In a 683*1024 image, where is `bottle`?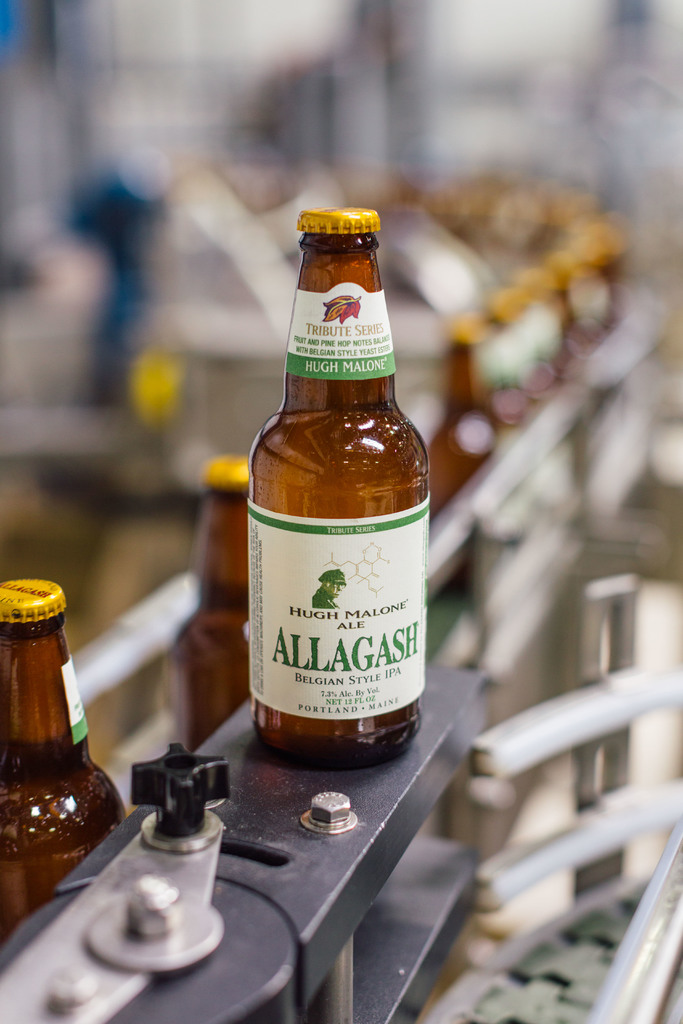
x1=245, y1=202, x2=425, y2=778.
